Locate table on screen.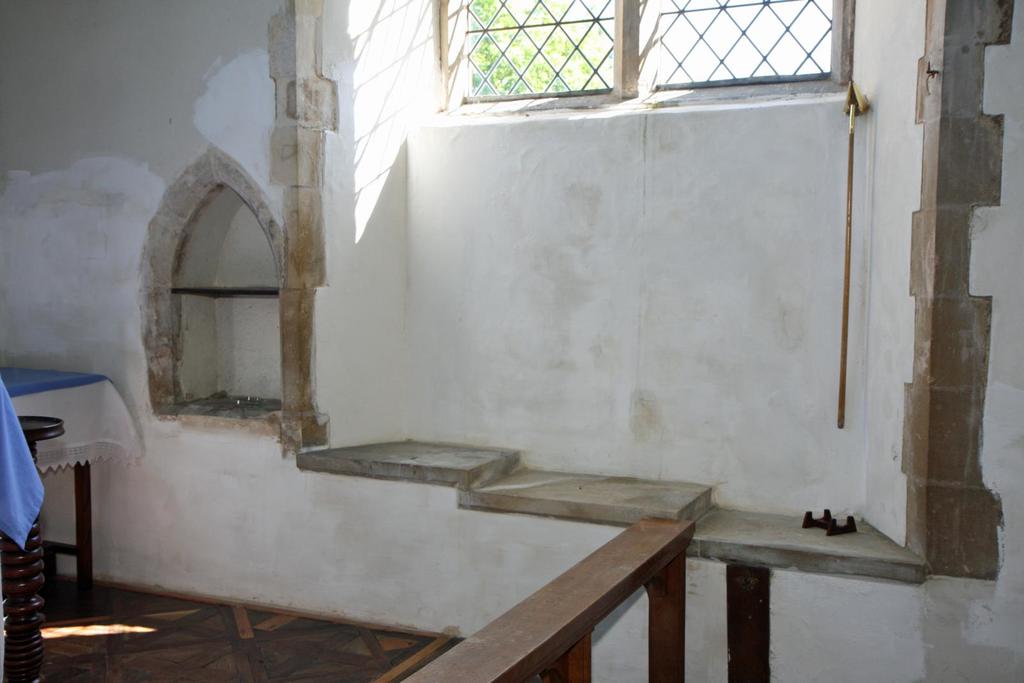
On screen at x1=0, y1=364, x2=140, y2=601.
